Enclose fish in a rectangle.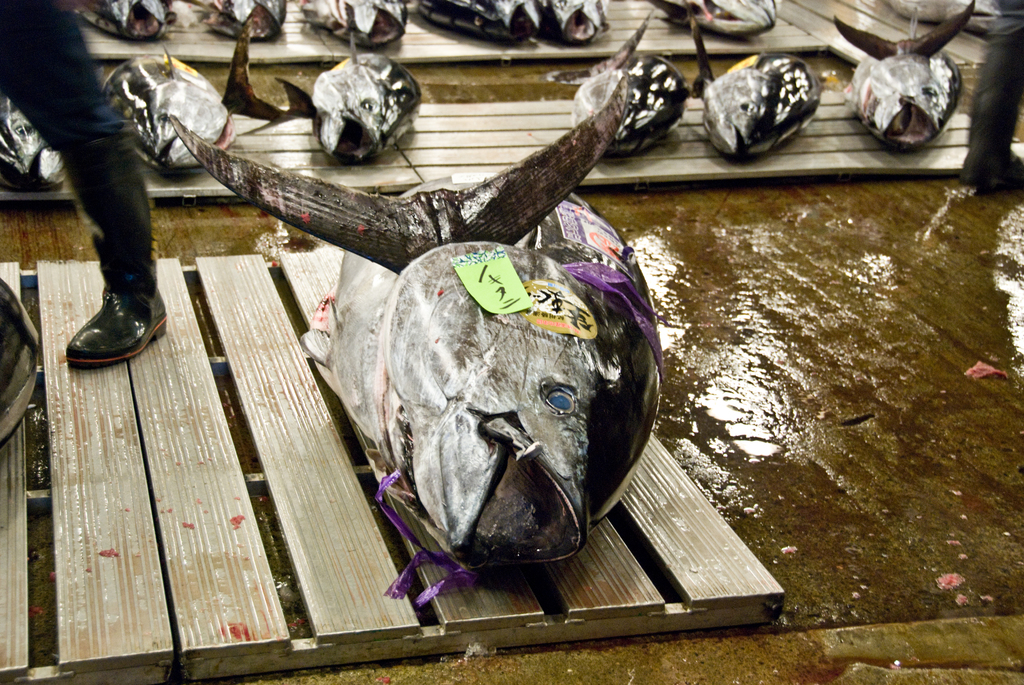
<bbox>292, 0, 410, 44</bbox>.
